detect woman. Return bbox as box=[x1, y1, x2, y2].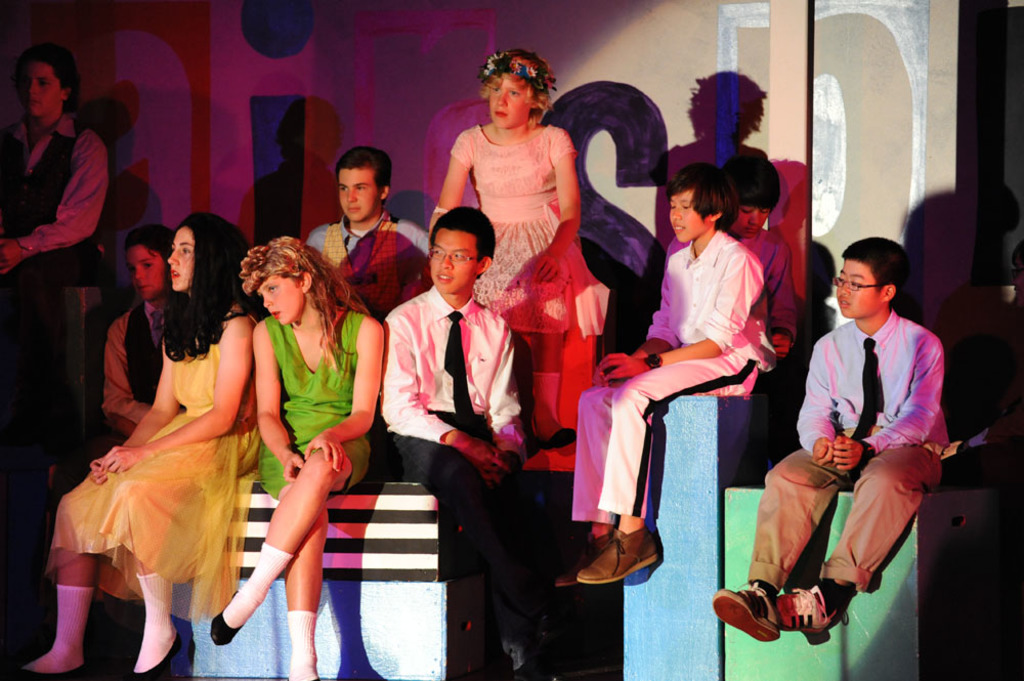
box=[0, 38, 115, 361].
